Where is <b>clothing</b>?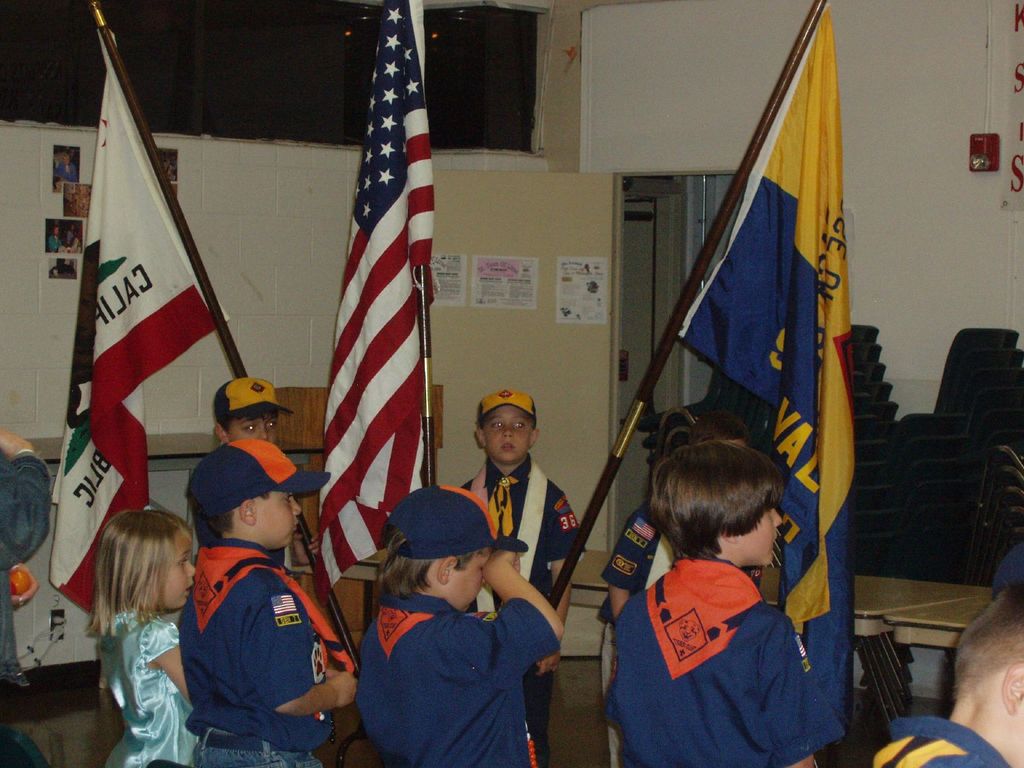
pyautogui.locateOnScreen(0, 444, 52, 674).
